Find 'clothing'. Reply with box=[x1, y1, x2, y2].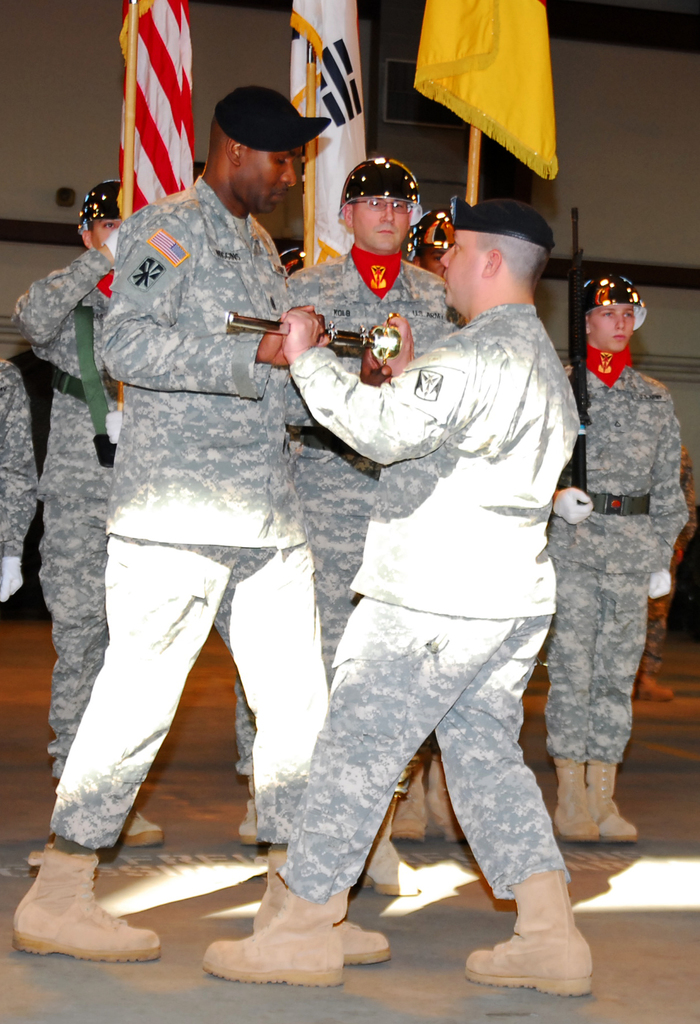
box=[46, 172, 335, 840].
